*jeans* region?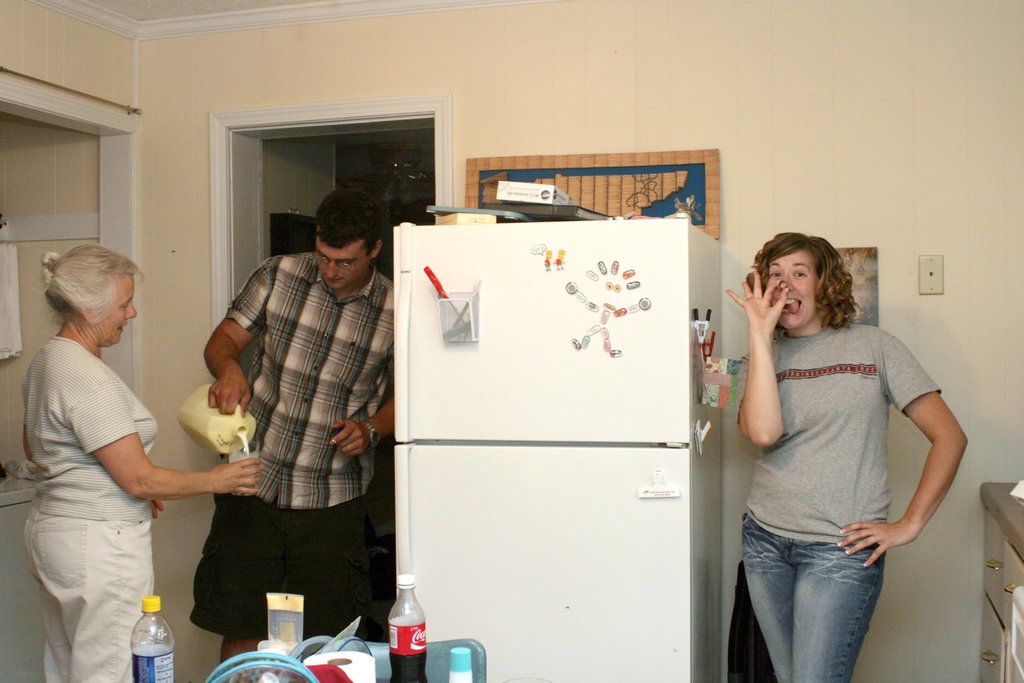
(17, 509, 163, 682)
